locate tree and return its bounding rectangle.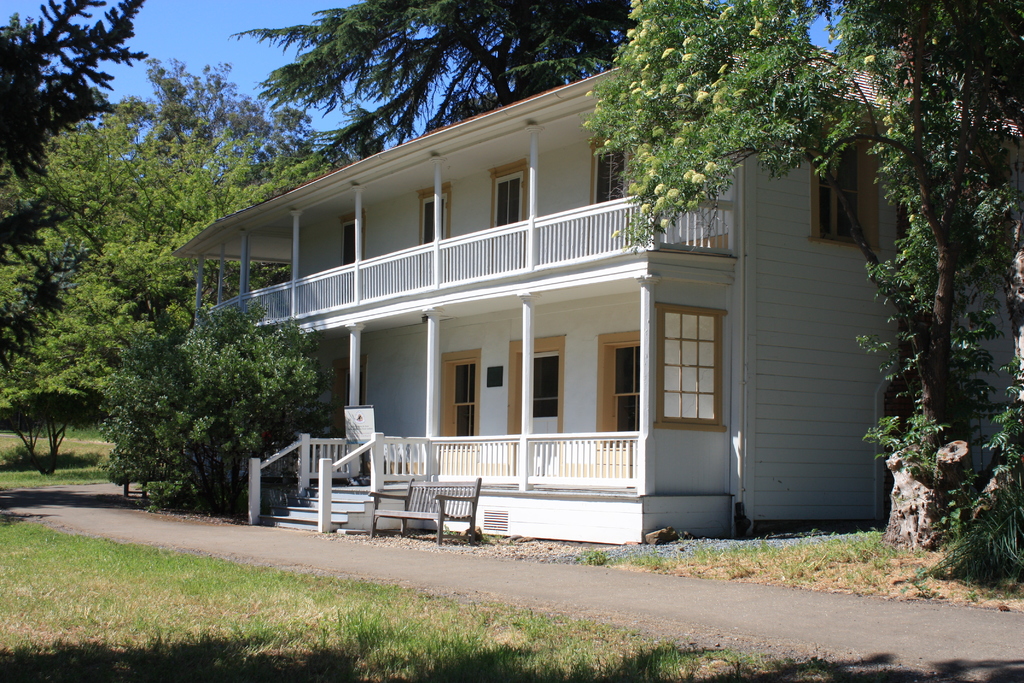
box=[222, 0, 638, 156].
